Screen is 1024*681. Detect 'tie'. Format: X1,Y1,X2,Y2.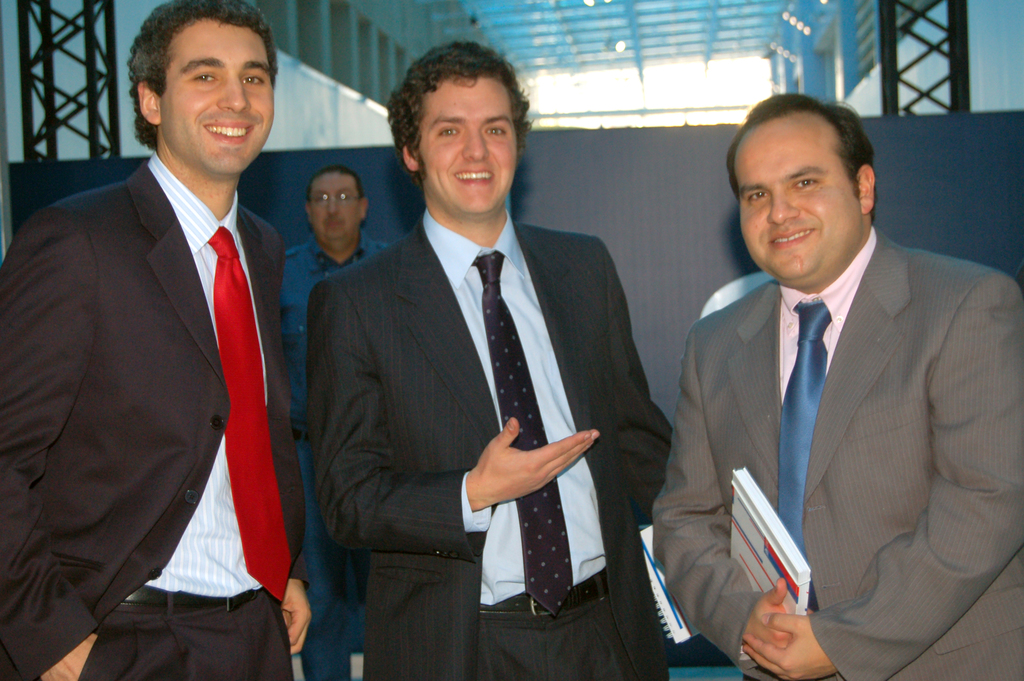
468,248,574,618.
